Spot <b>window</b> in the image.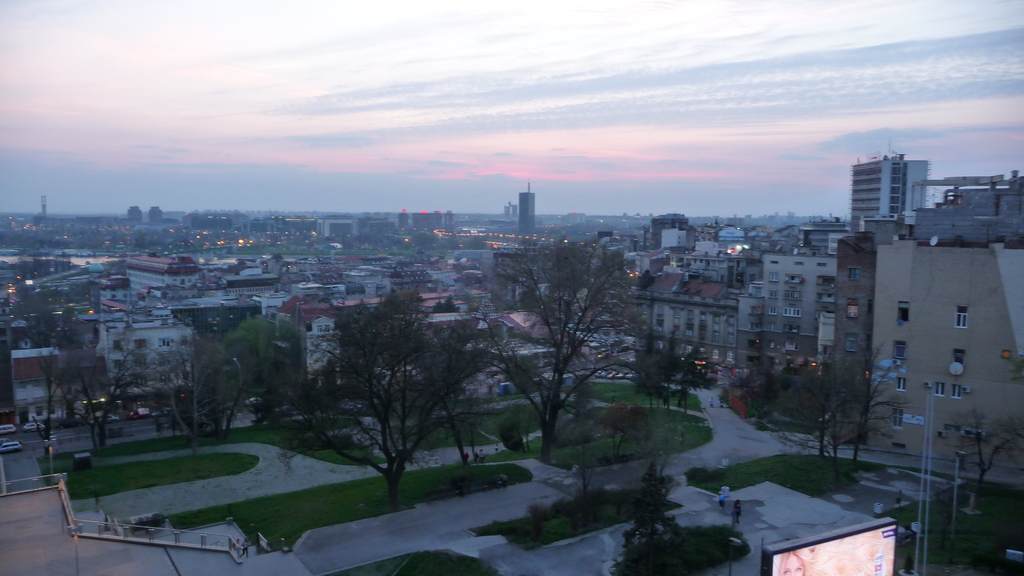
<b>window</b> found at bbox(952, 383, 962, 399).
